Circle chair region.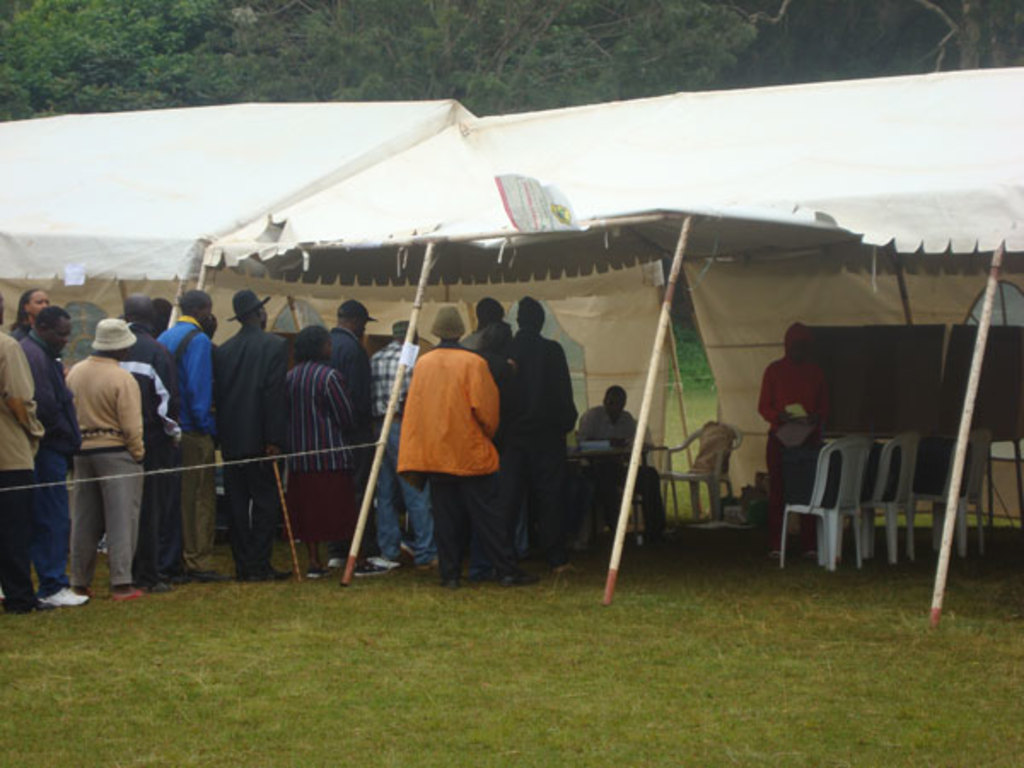
Region: Rect(855, 430, 927, 567).
